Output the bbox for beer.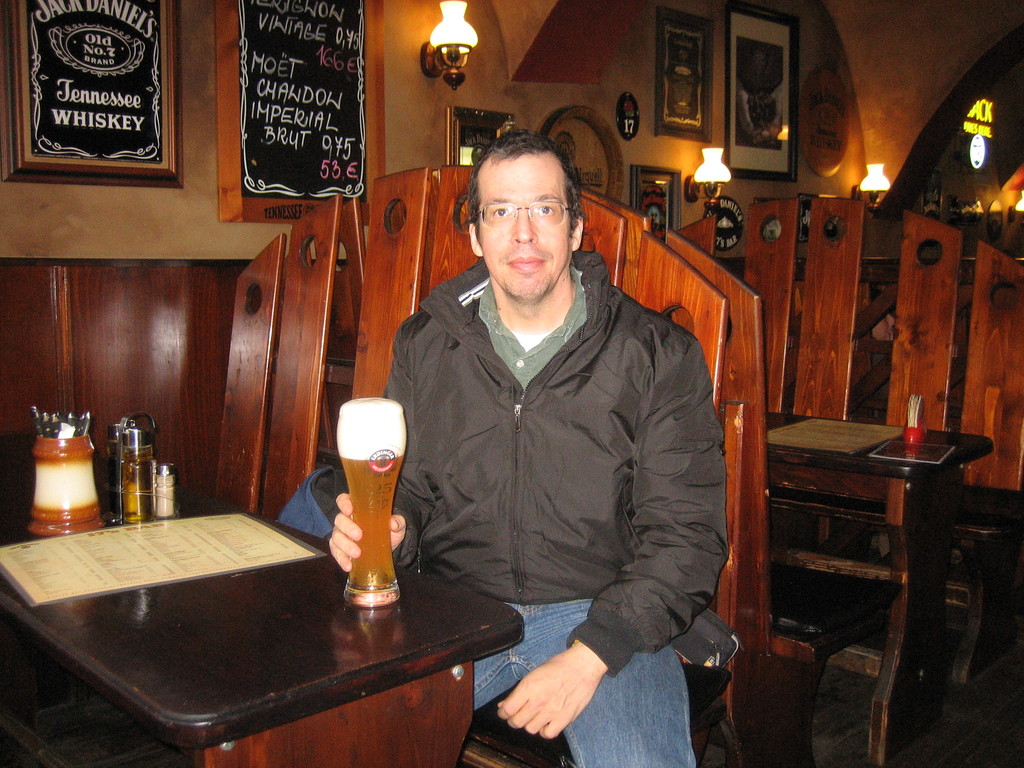
[left=324, top=399, right=405, bottom=597].
